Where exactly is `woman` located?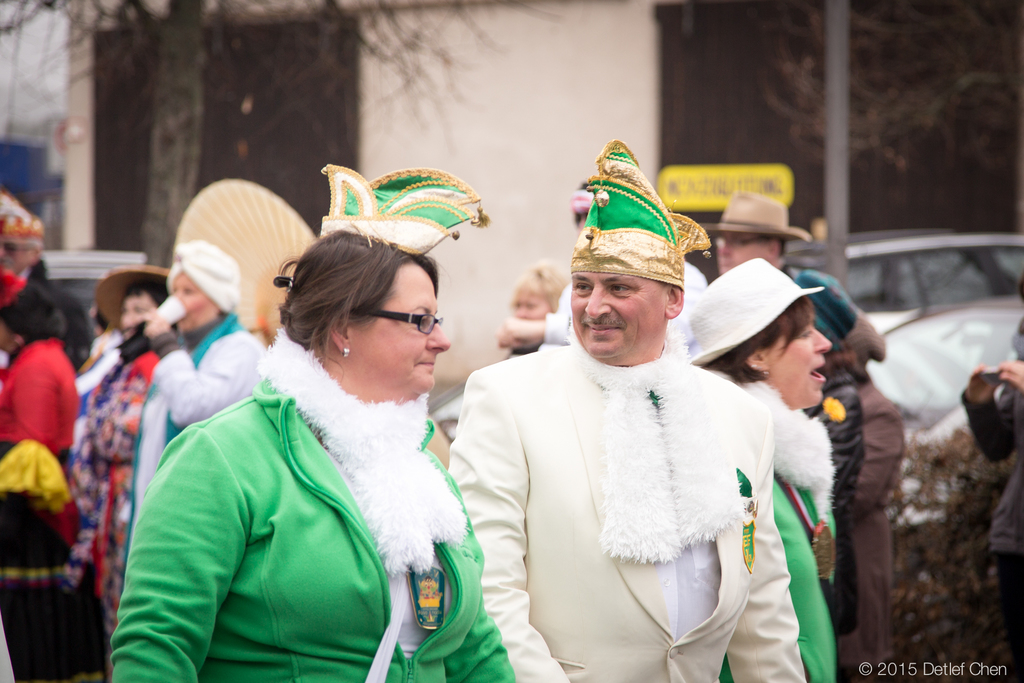
Its bounding box is box=[68, 265, 168, 682].
